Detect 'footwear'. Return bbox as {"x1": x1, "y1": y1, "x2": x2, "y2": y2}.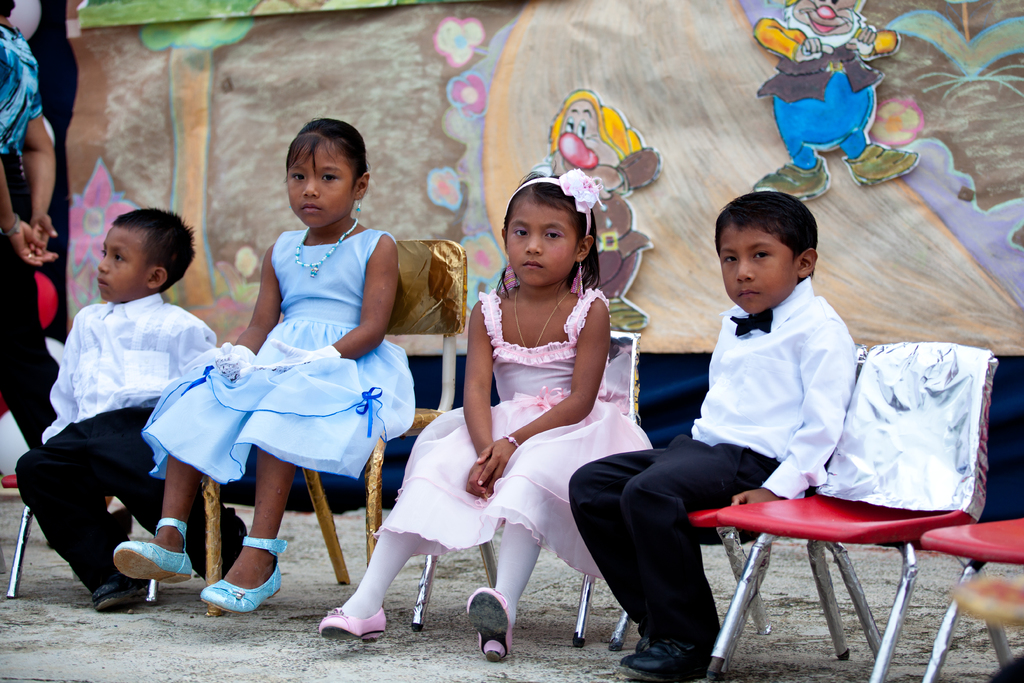
{"x1": 609, "y1": 632, "x2": 648, "y2": 666}.
